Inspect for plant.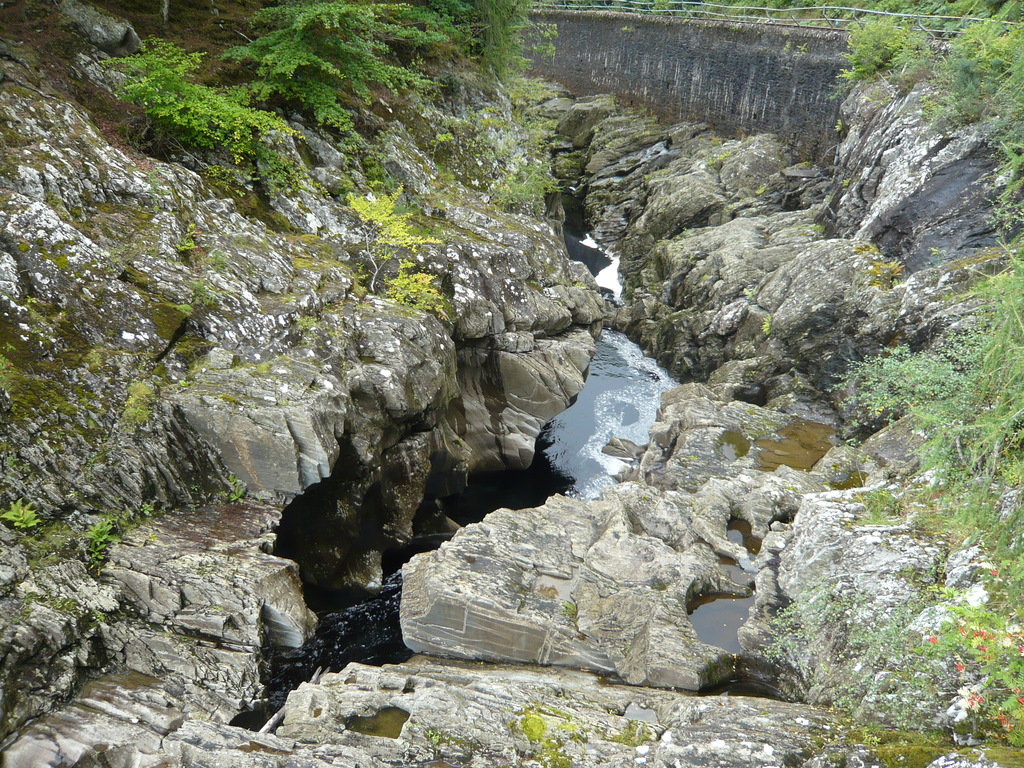
Inspection: box(474, 0, 508, 74).
